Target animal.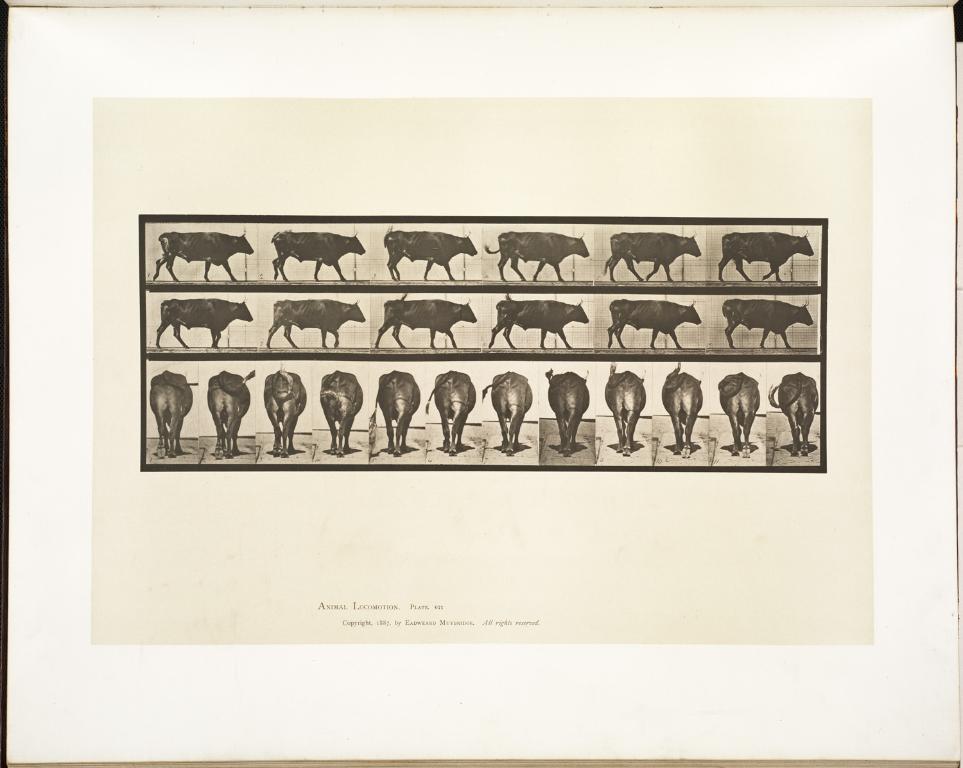
Target region: {"x1": 149, "y1": 367, "x2": 198, "y2": 458}.
